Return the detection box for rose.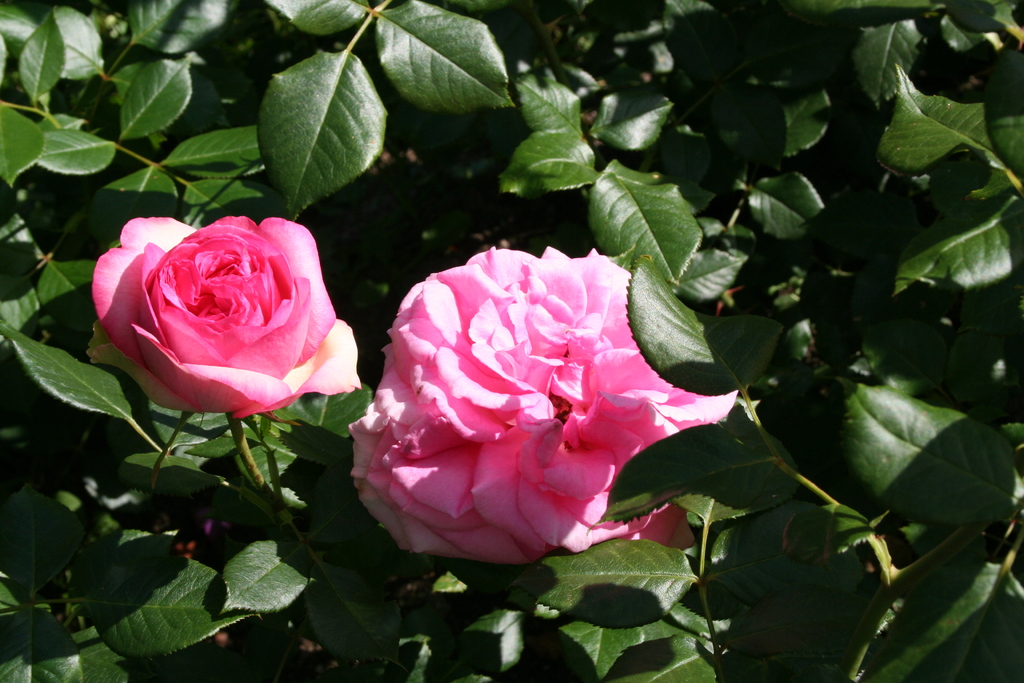
345 242 741 566.
